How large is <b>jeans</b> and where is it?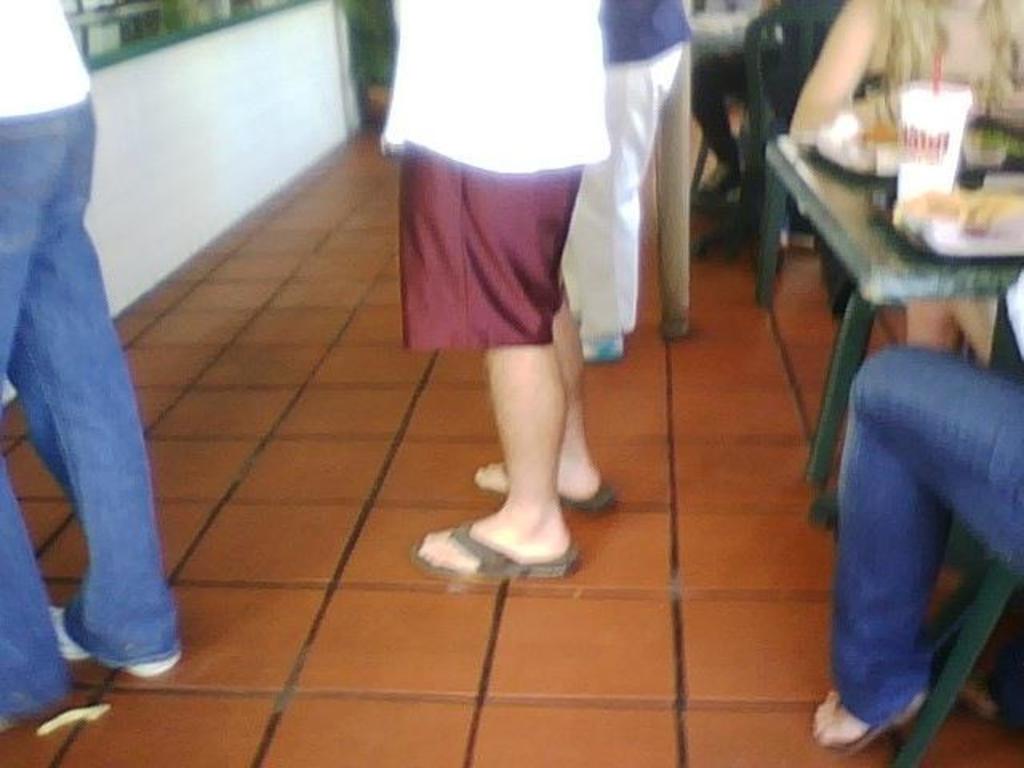
Bounding box: x1=0 y1=99 x2=182 y2=717.
